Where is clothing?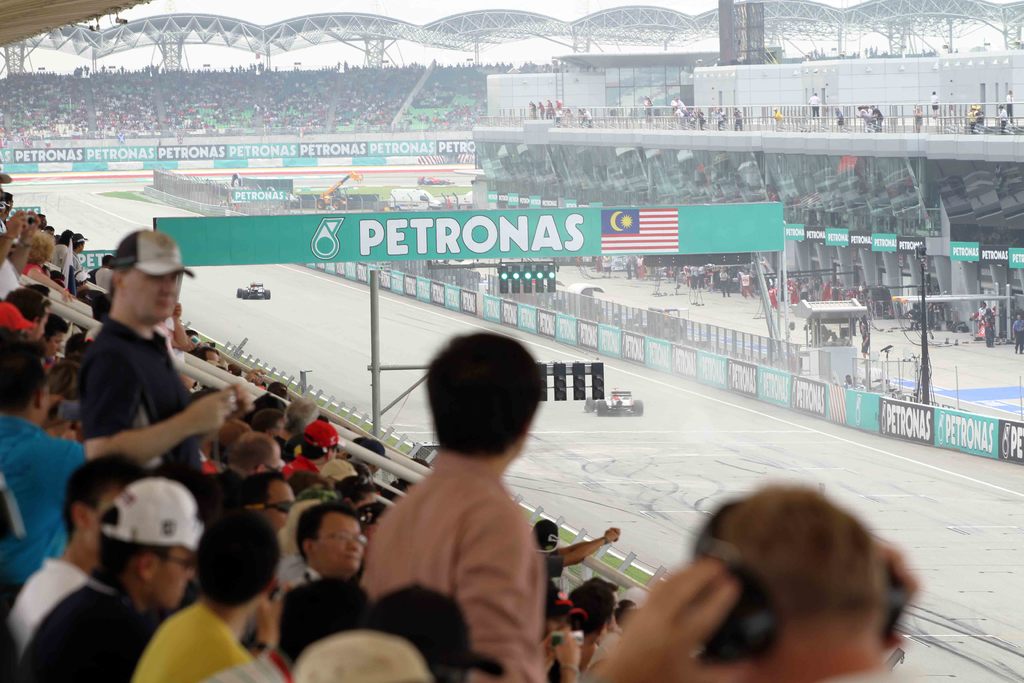
rect(131, 600, 252, 682).
